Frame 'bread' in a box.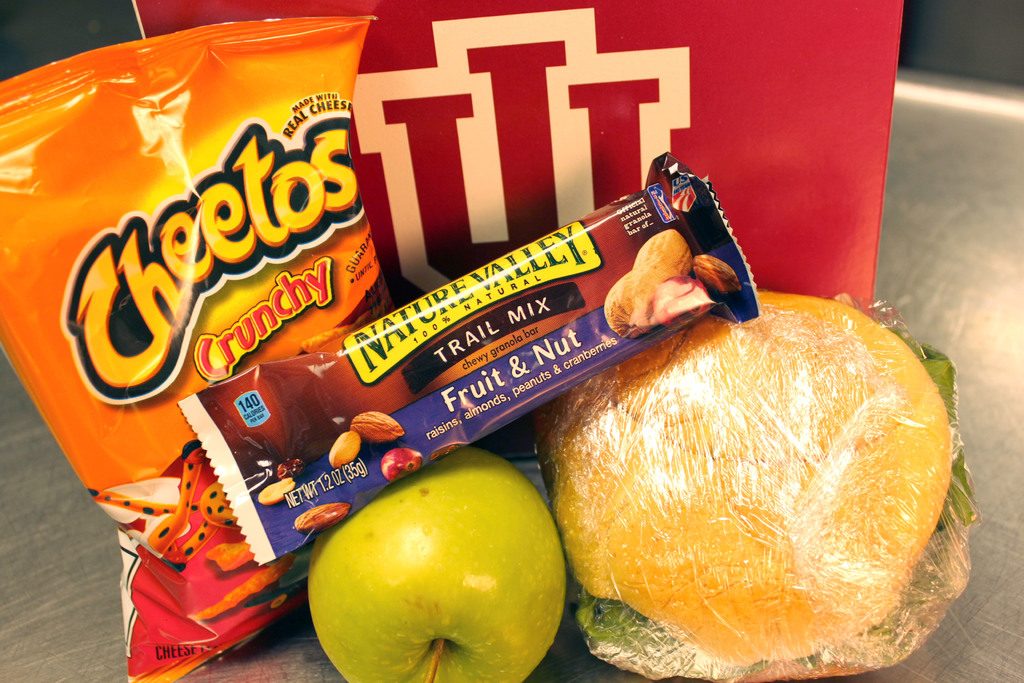
pyautogui.locateOnScreen(534, 289, 954, 670).
